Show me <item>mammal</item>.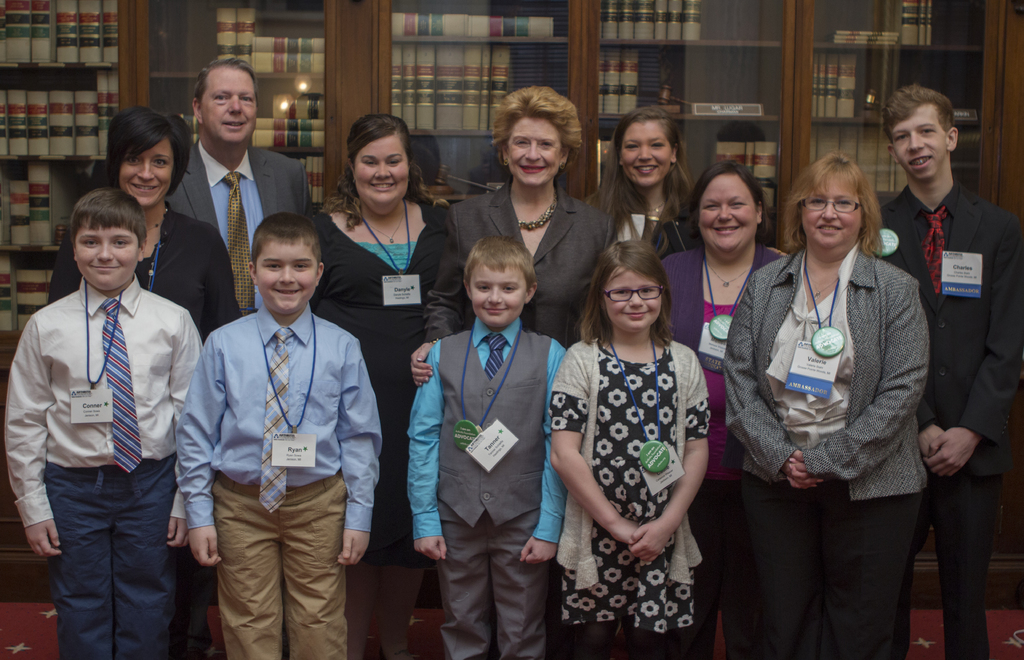
<item>mammal</item> is here: [x1=405, y1=235, x2=568, y2=659].
